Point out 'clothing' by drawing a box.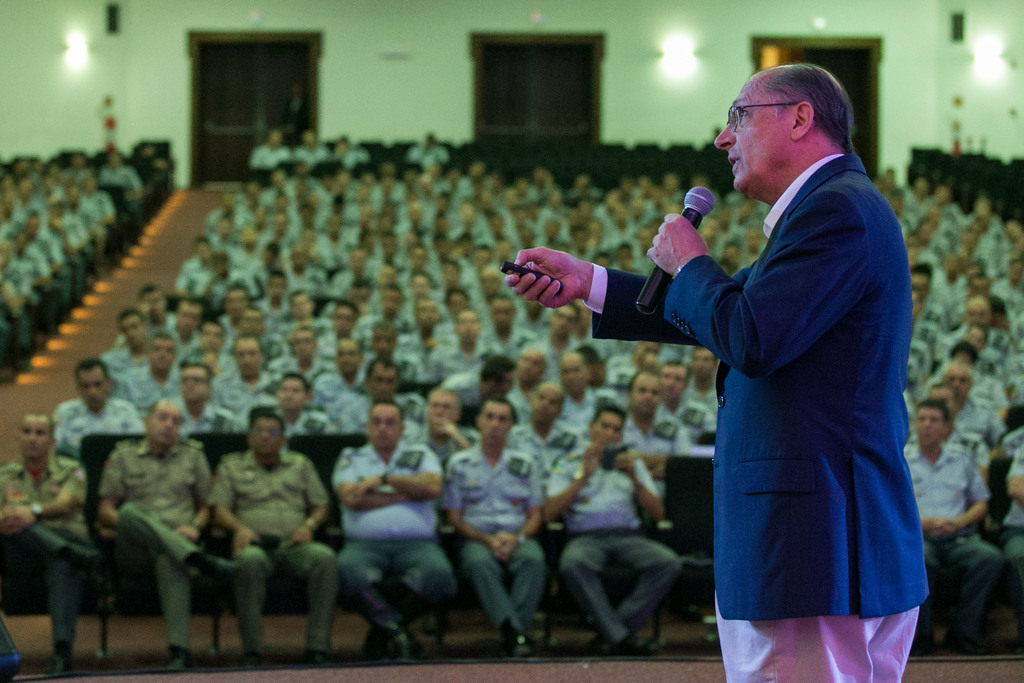
region(50, 398, 136, 450).
